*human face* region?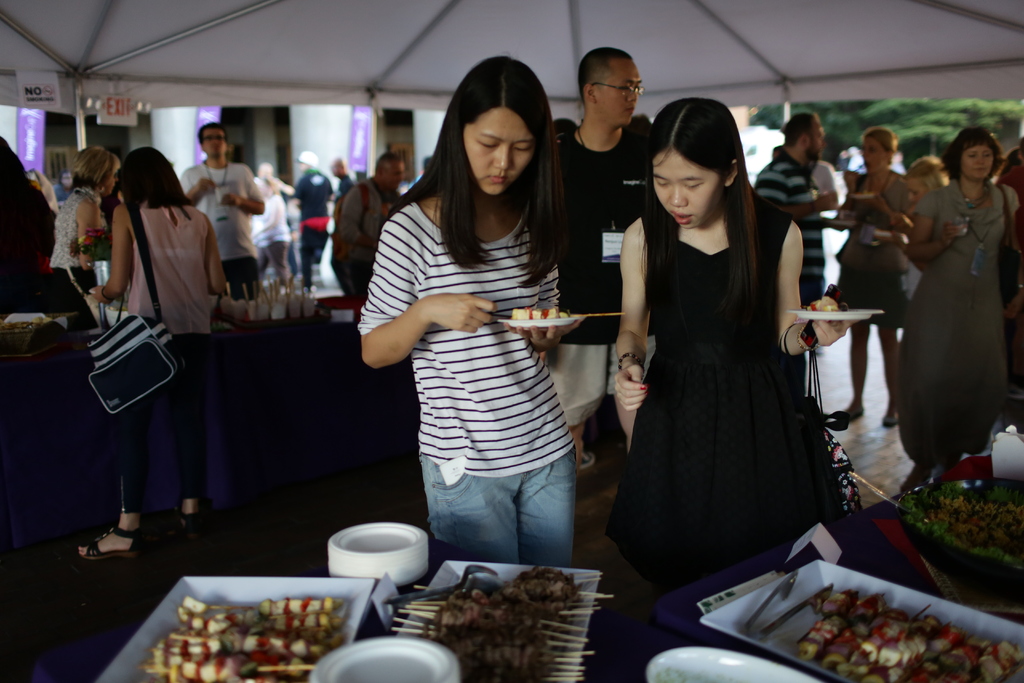
<box>200,128,228,158</box>
